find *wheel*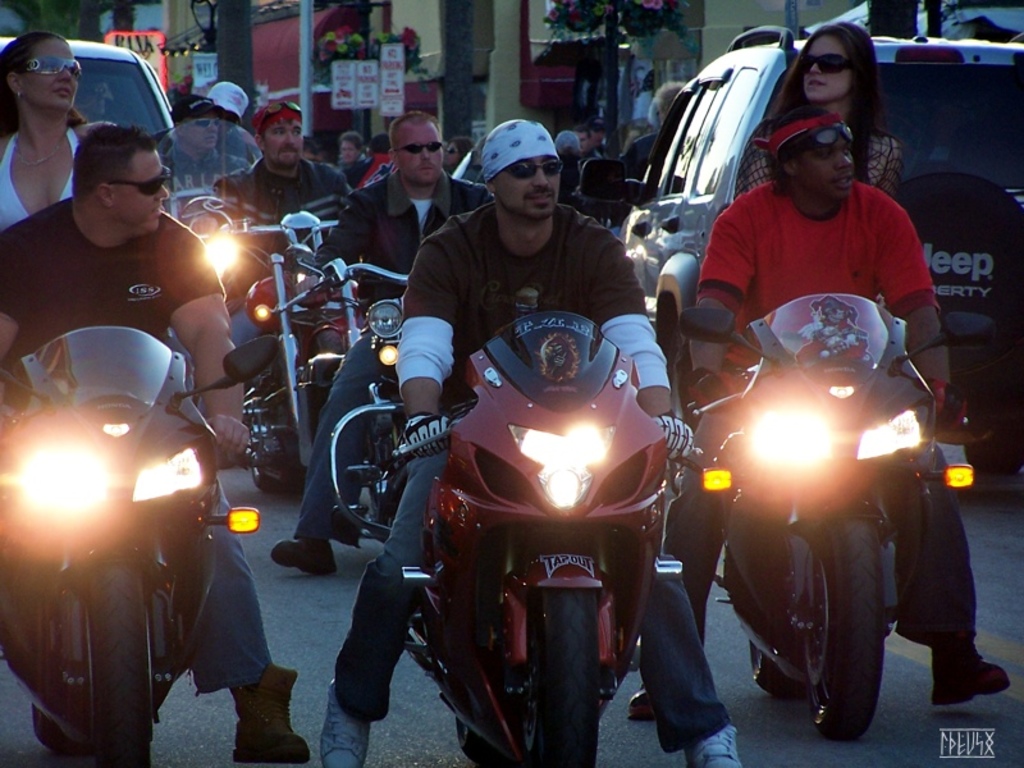
region(83, 562, 151, 767)
